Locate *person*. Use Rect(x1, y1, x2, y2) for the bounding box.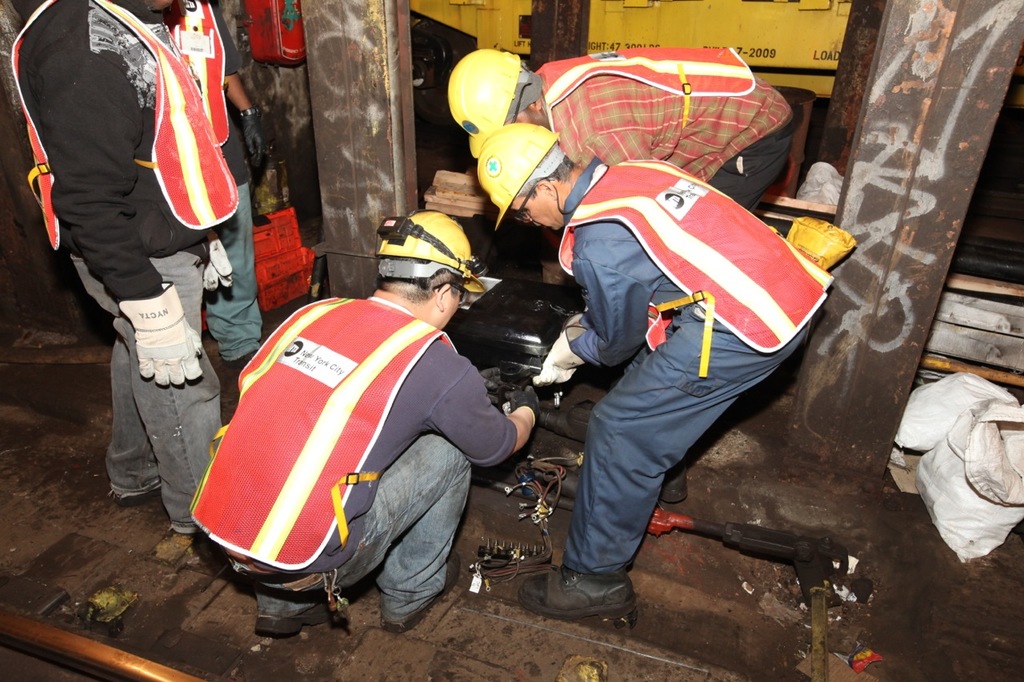
Rect(177, 201, 540, 638).
